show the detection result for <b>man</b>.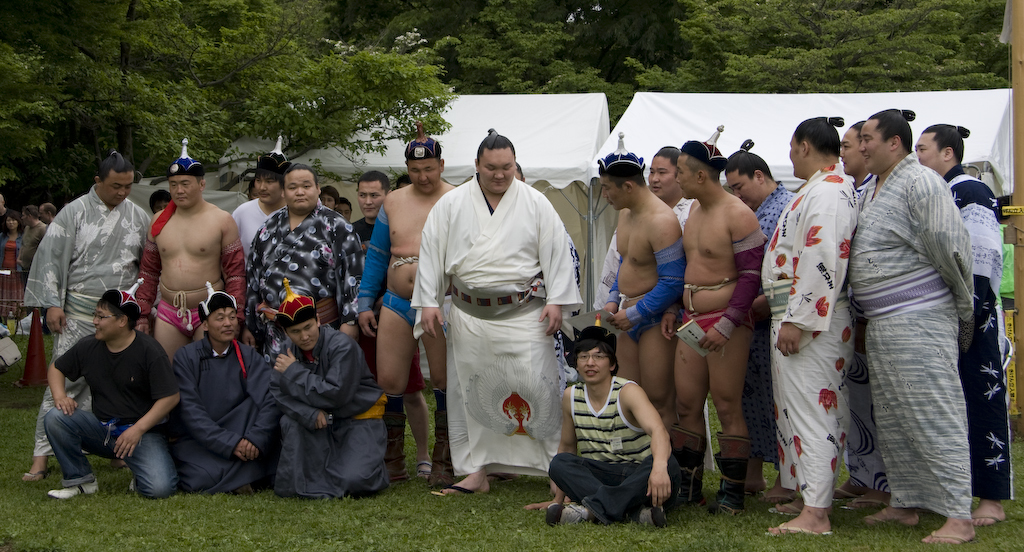
crop(658, 118, 764, 516).
